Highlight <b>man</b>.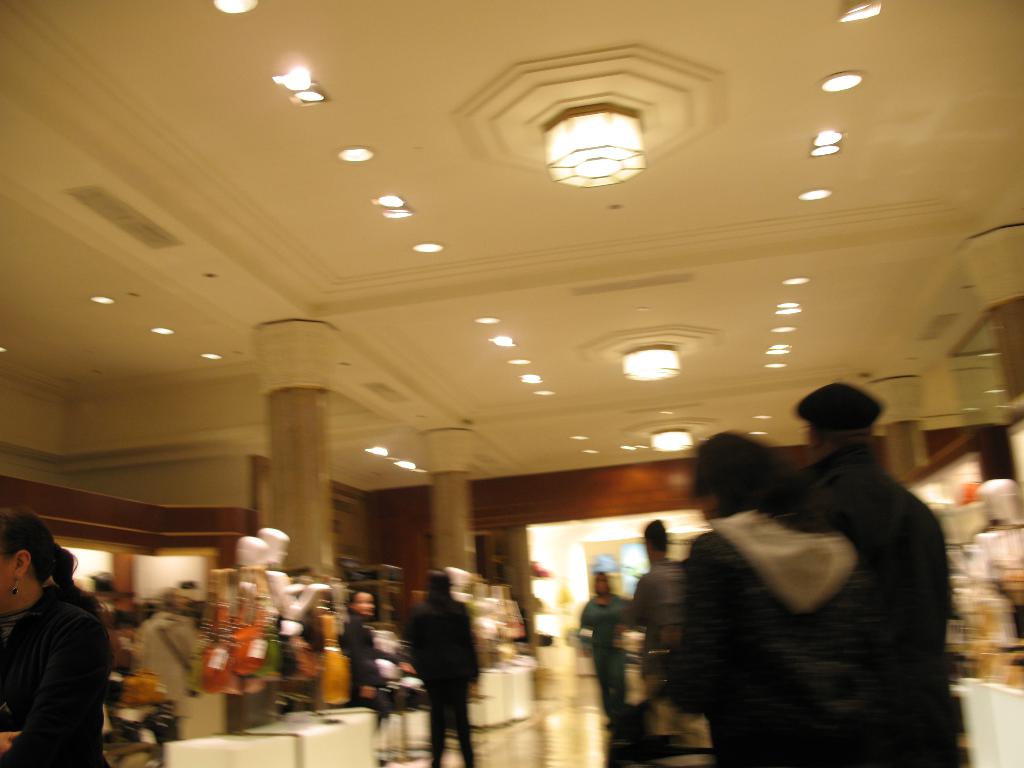
Highlighted region: box=[630, 525, 697, 702].
